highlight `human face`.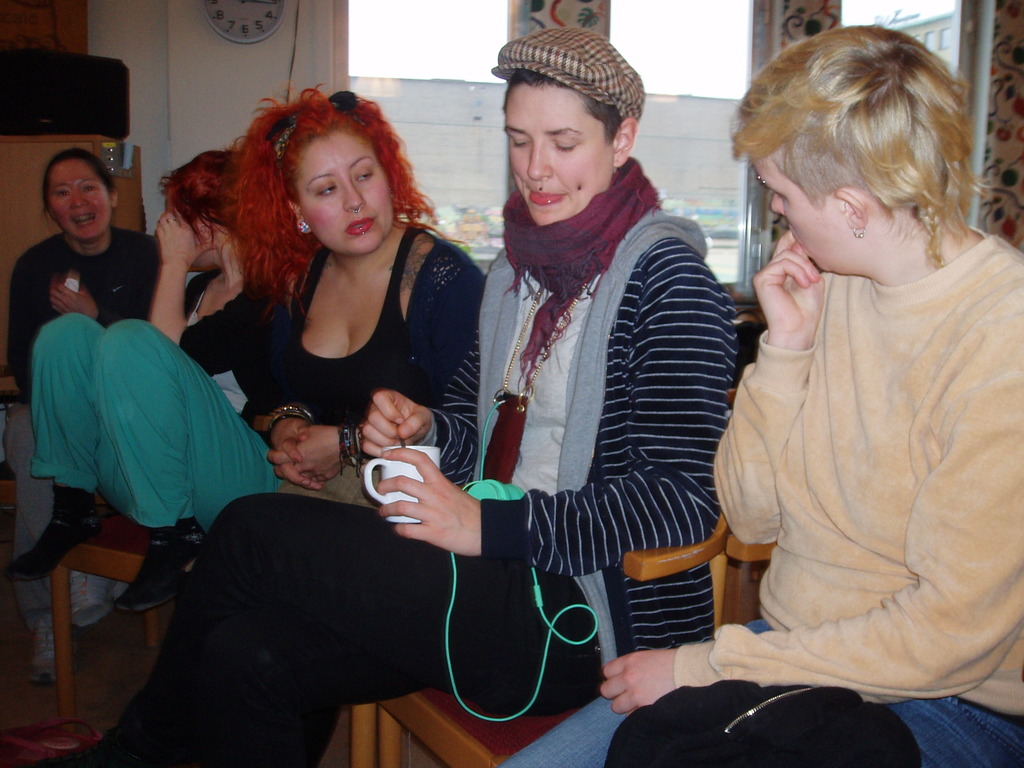
Highlighted region: Rect(300, 134, 397, 255).
